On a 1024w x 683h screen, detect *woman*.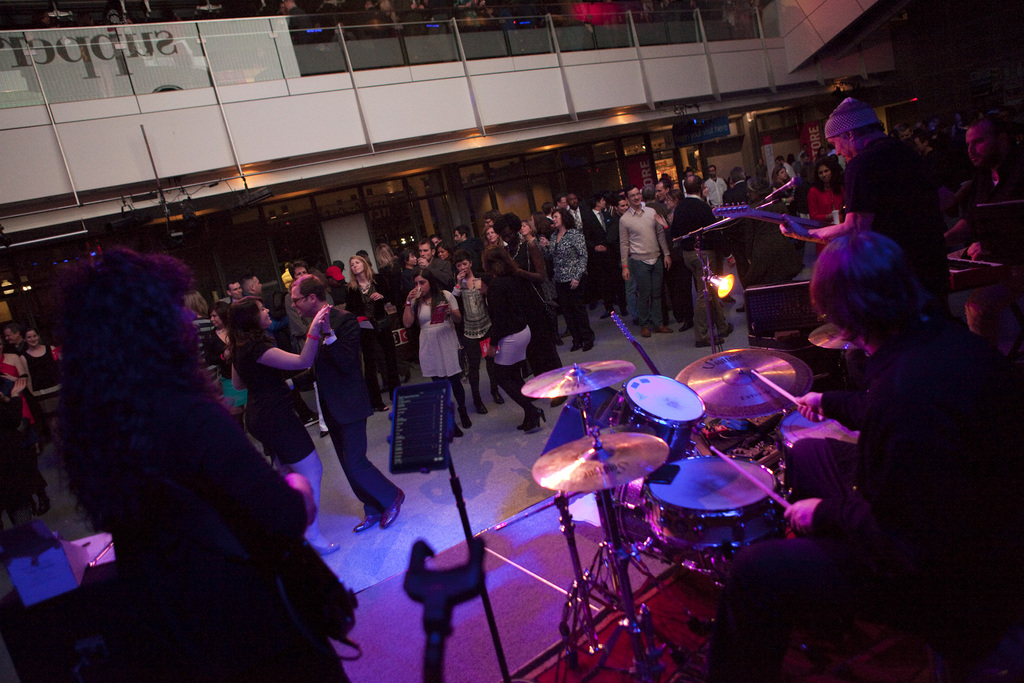
[532, 208, 550, 240].
